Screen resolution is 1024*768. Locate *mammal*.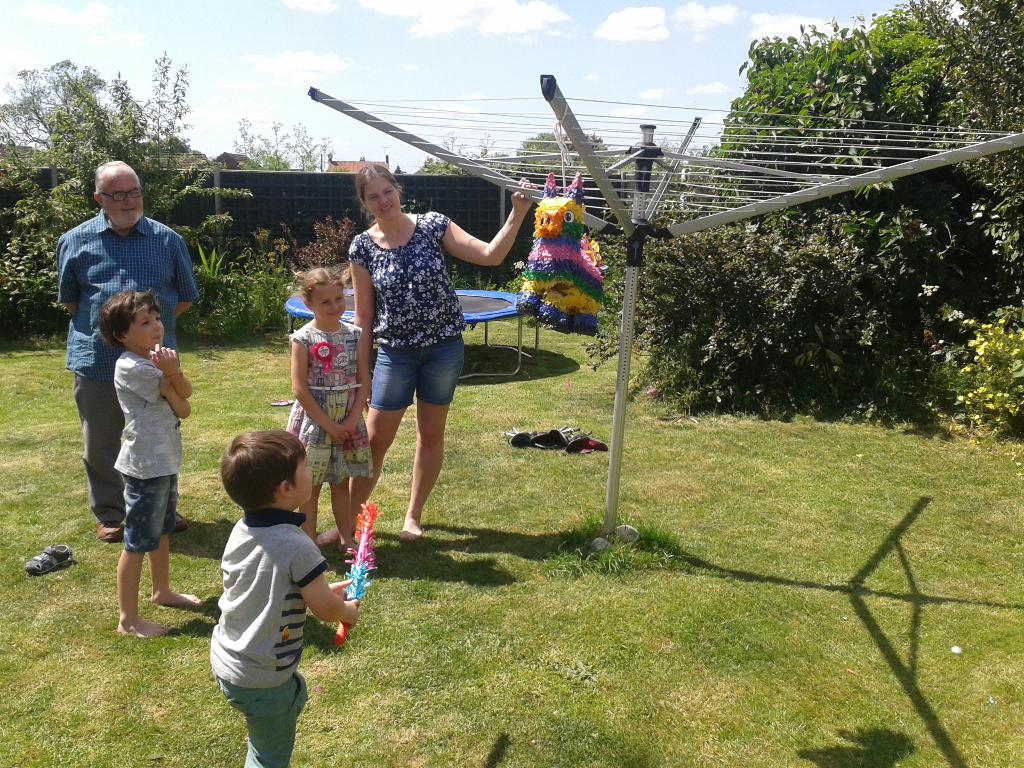
l=176, t=435, r=344, b=721.
